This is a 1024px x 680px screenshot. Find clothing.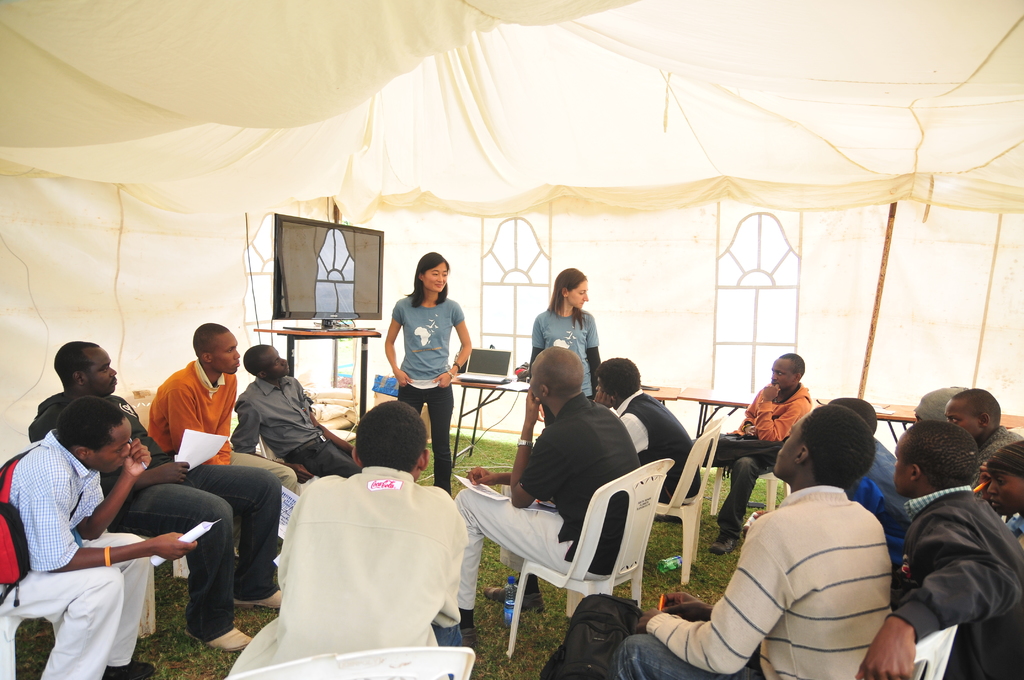
Bounding box: {"x1": 689, "y1": 384, "x2": 826, "y2": 528}.
